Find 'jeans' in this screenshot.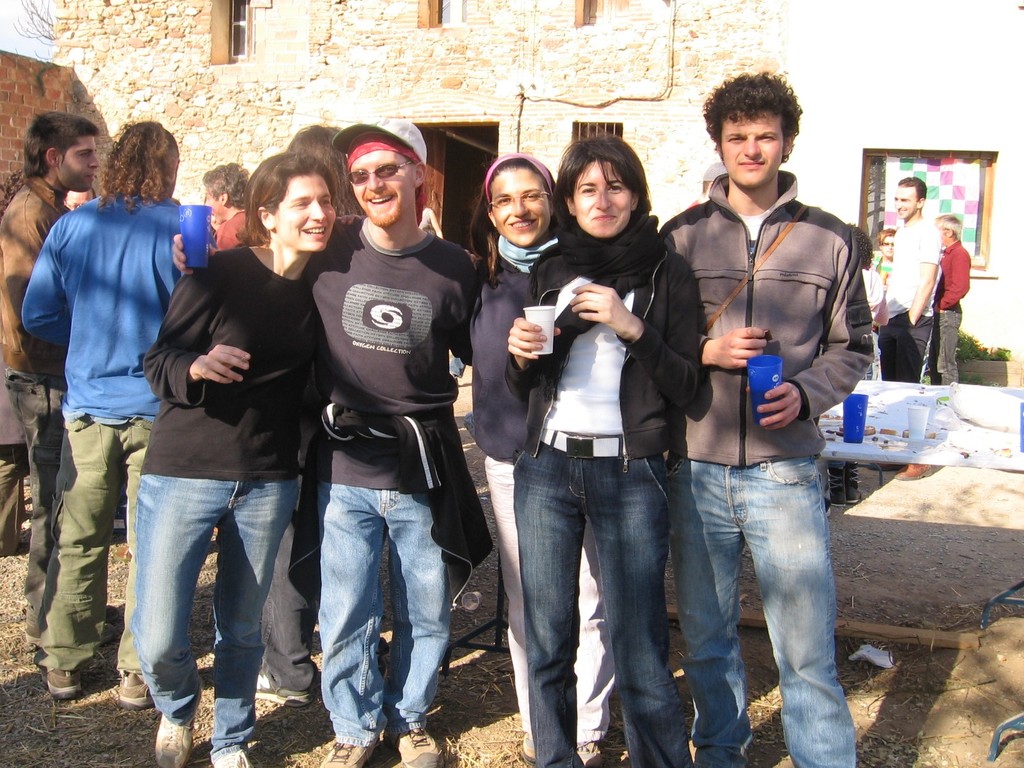
The bounding box for 'jeans' is locate(667, 447, 863, 767).
